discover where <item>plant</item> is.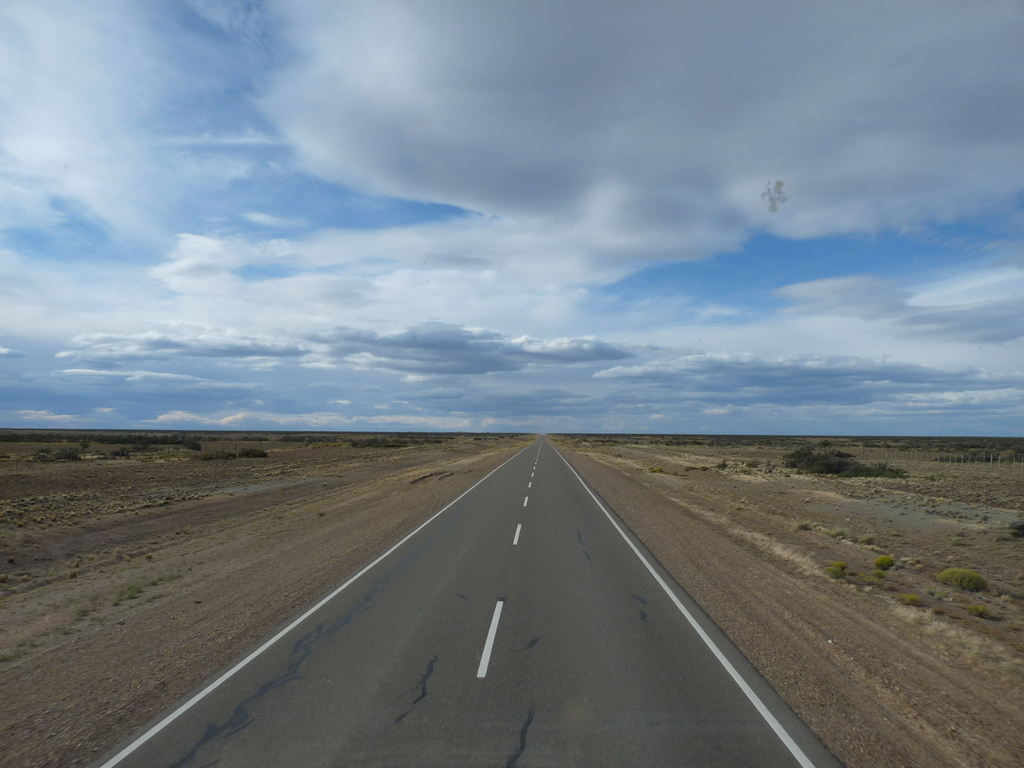
Discovered at left=70, top=554, right=82, bottom=570.
